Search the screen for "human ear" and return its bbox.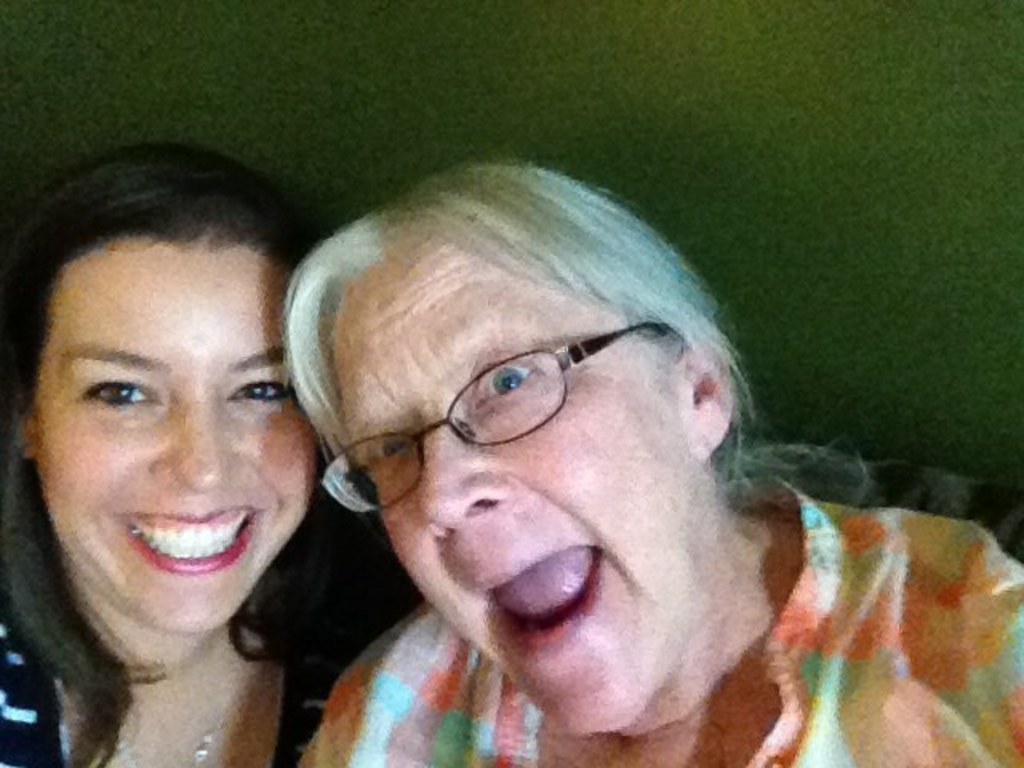
Found: region(21, 400, 40, 456).
